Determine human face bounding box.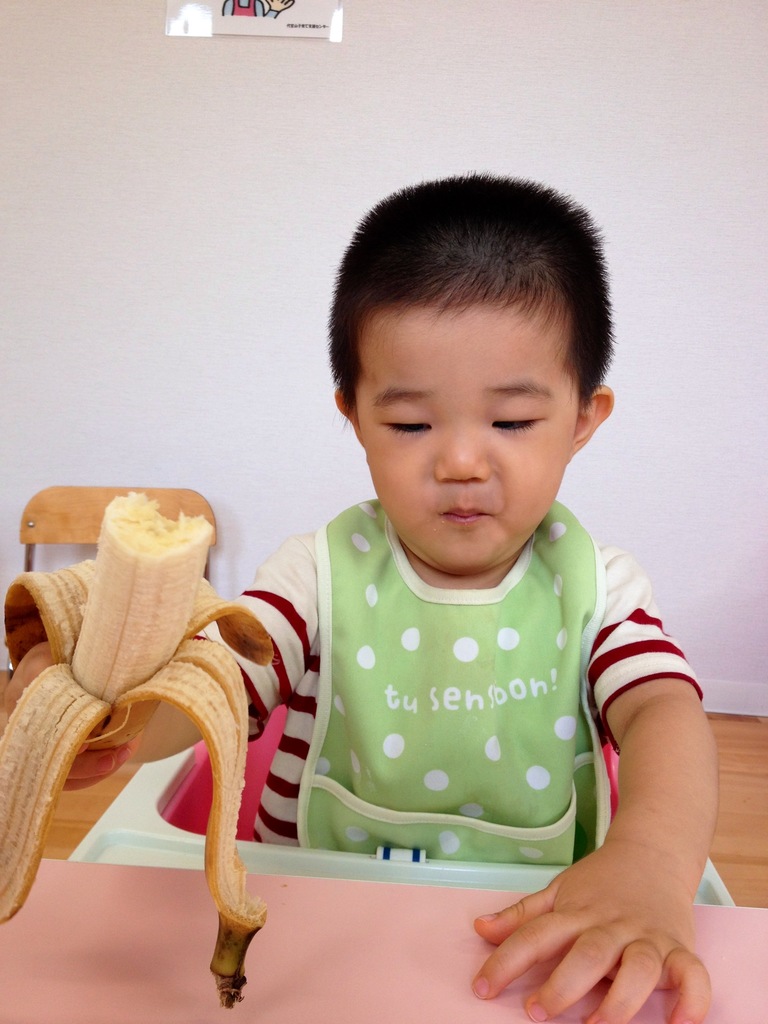
Determined: BBox(352, 280, 577, 568).
